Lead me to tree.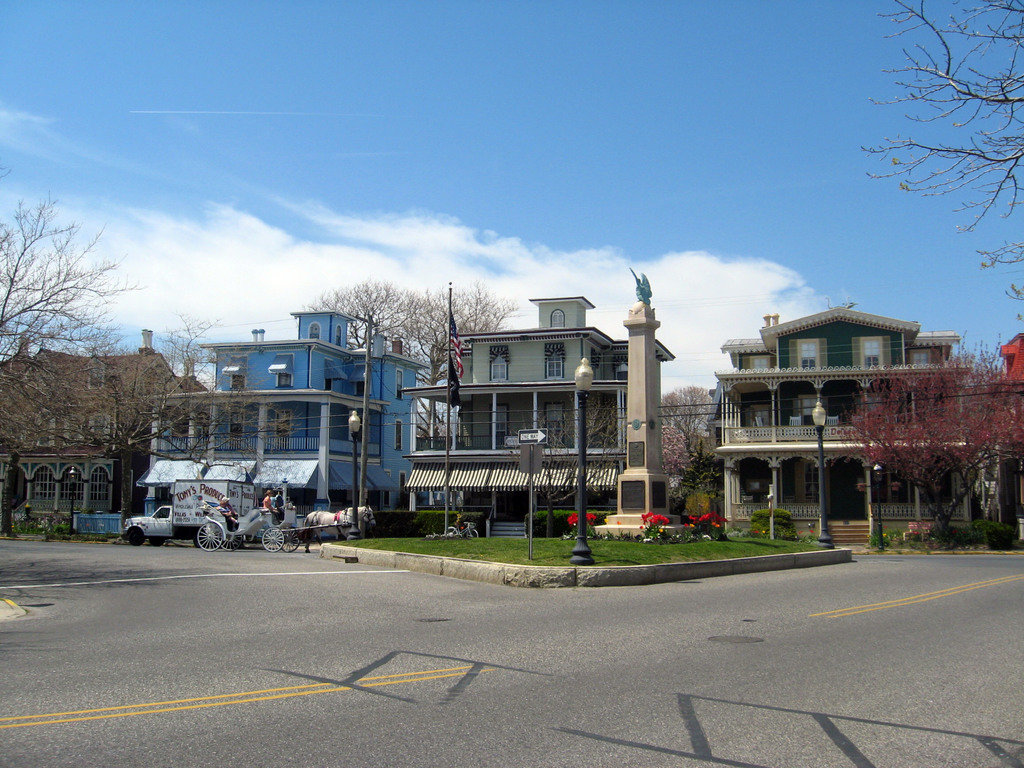
Lead to bbox=[650, 383, 718, 451].
